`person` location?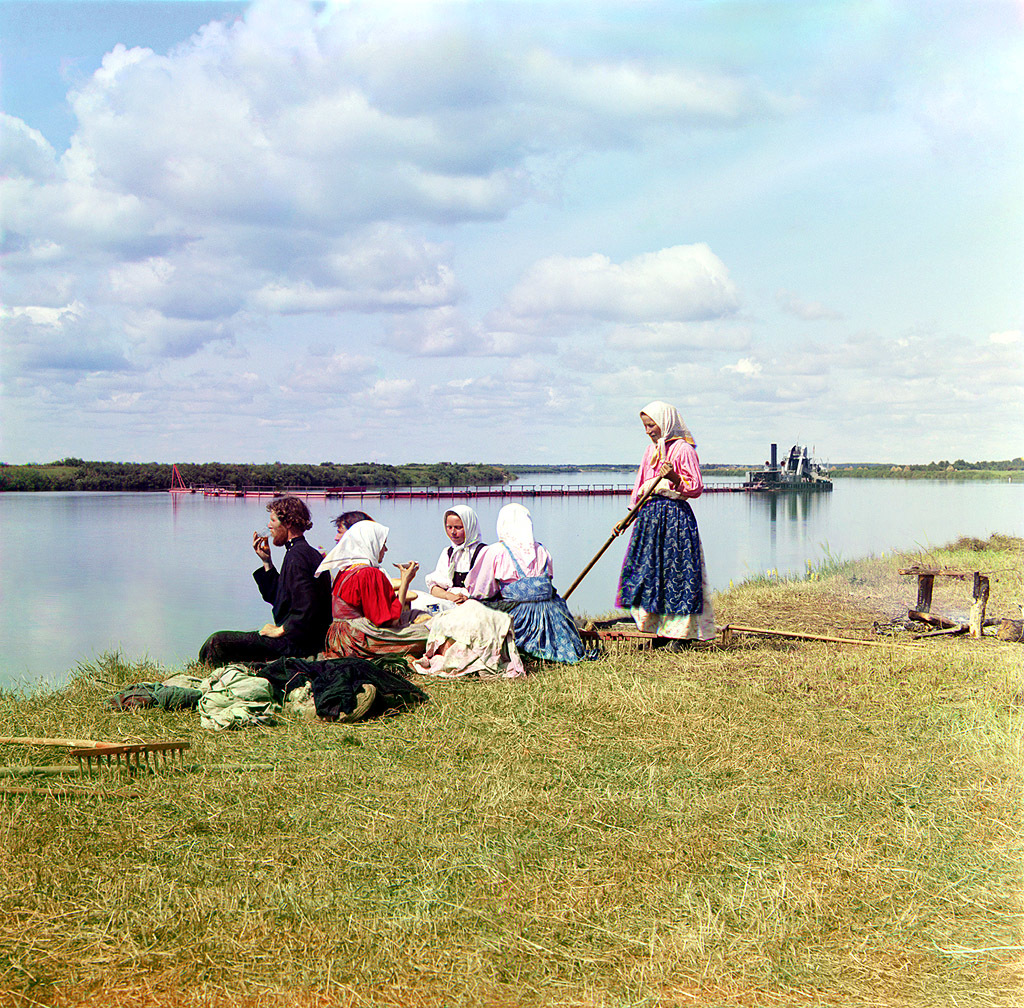
[x1=610, y1=397, x2=715, y2=648]
